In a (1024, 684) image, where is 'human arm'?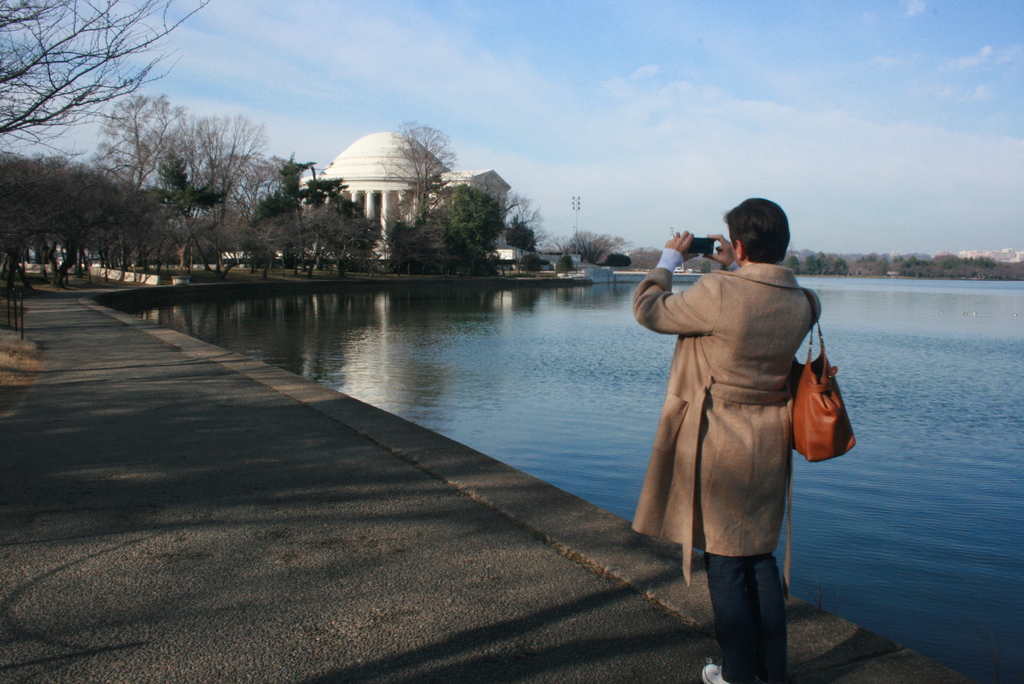
(x1=638, y1=263, x2=721, y2=368).
